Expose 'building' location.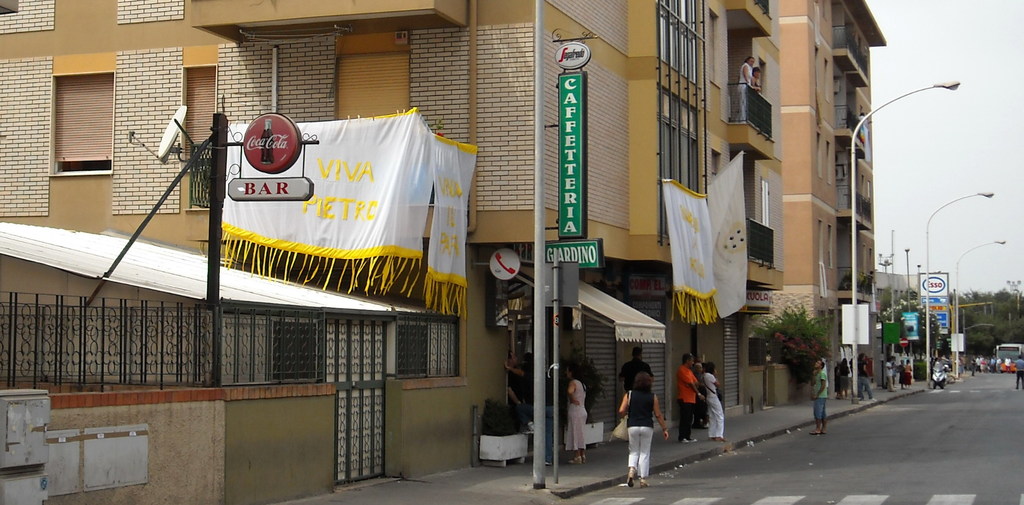
Exposed at 878, 271, 958, 378.
